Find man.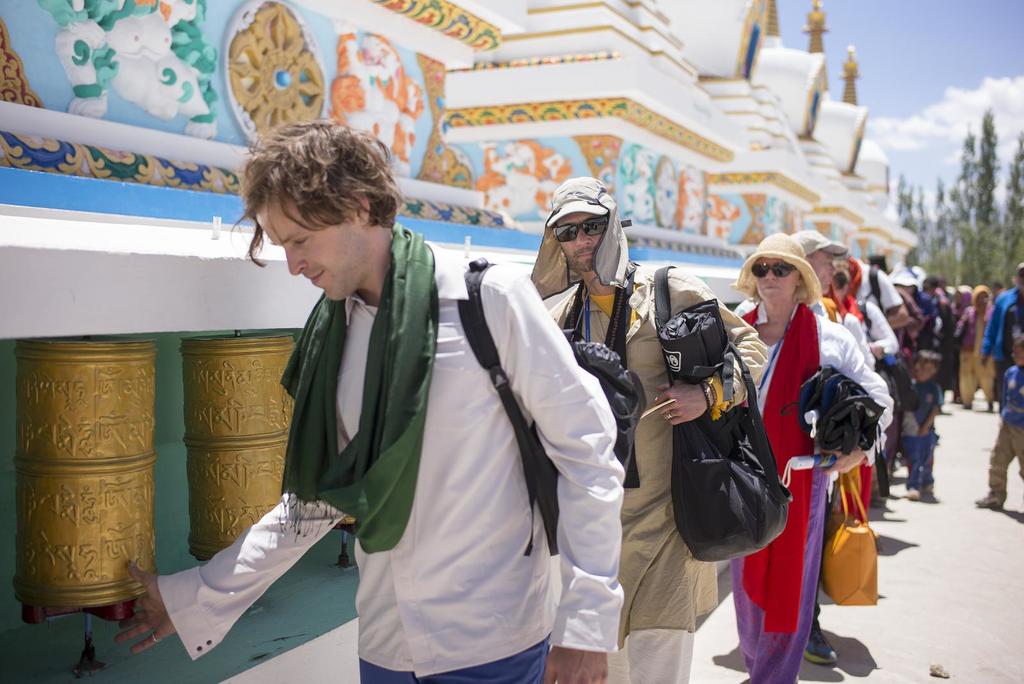
{"x1": 200, "y1": 152, "x2": 675, "y2": 683}.
